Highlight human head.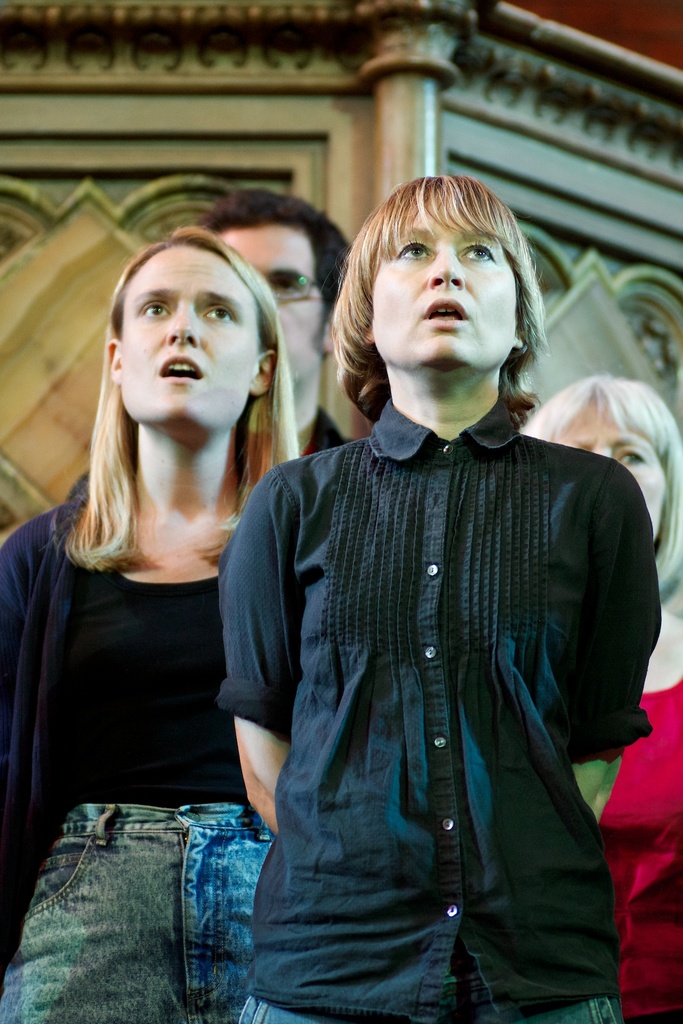
Highlighted region: x1=525, y1=375, x2=682, y2=545.
